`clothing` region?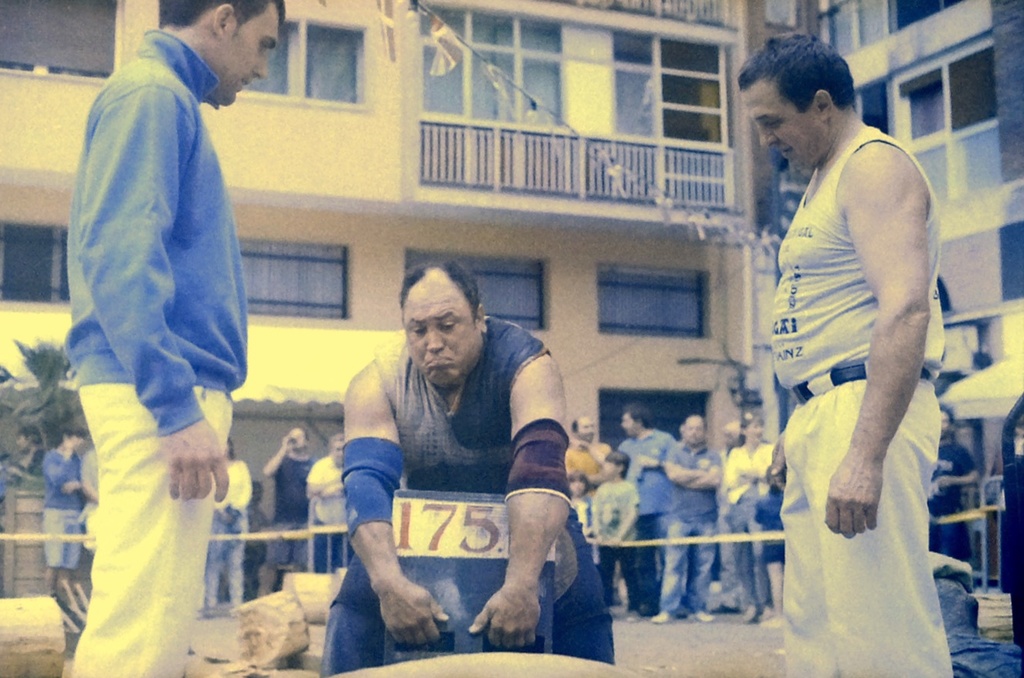
269/447/309/578
